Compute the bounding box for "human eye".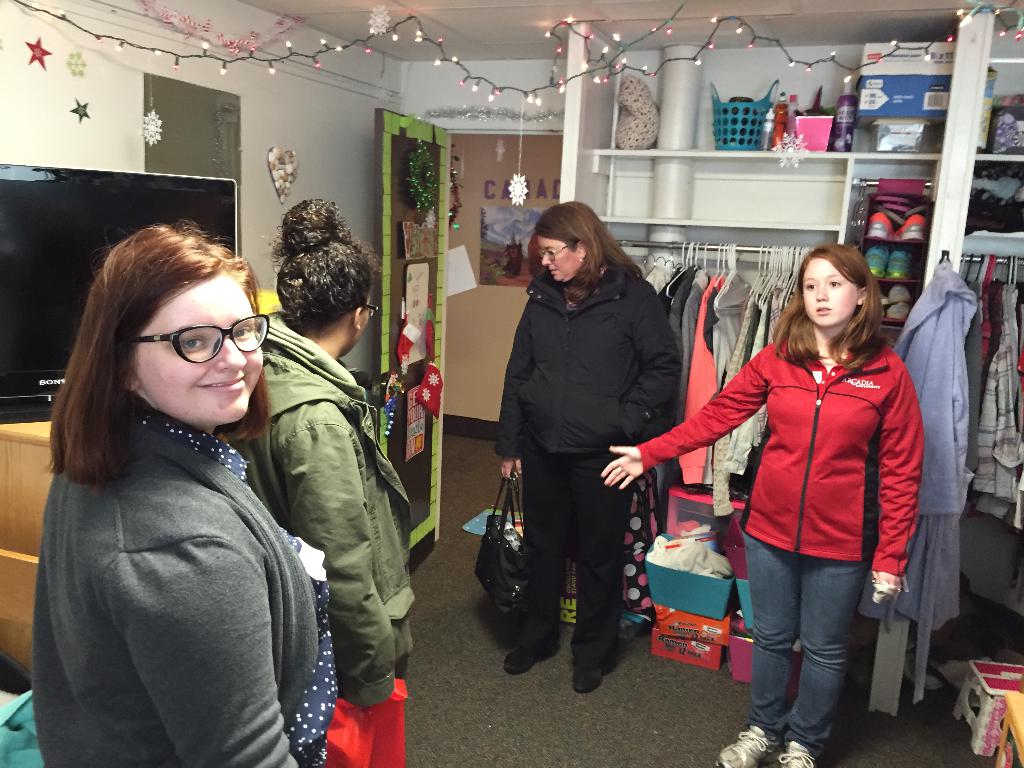
BBox(178, 332, 207, 355).
